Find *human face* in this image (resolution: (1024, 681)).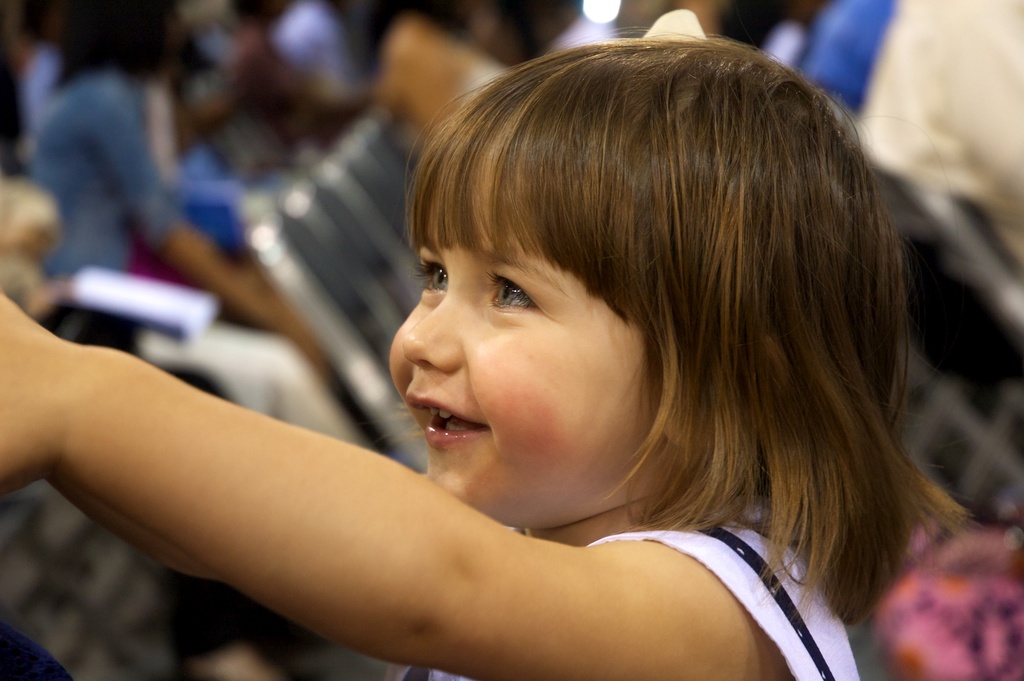
bbox=[388, 192, 650, 529].
